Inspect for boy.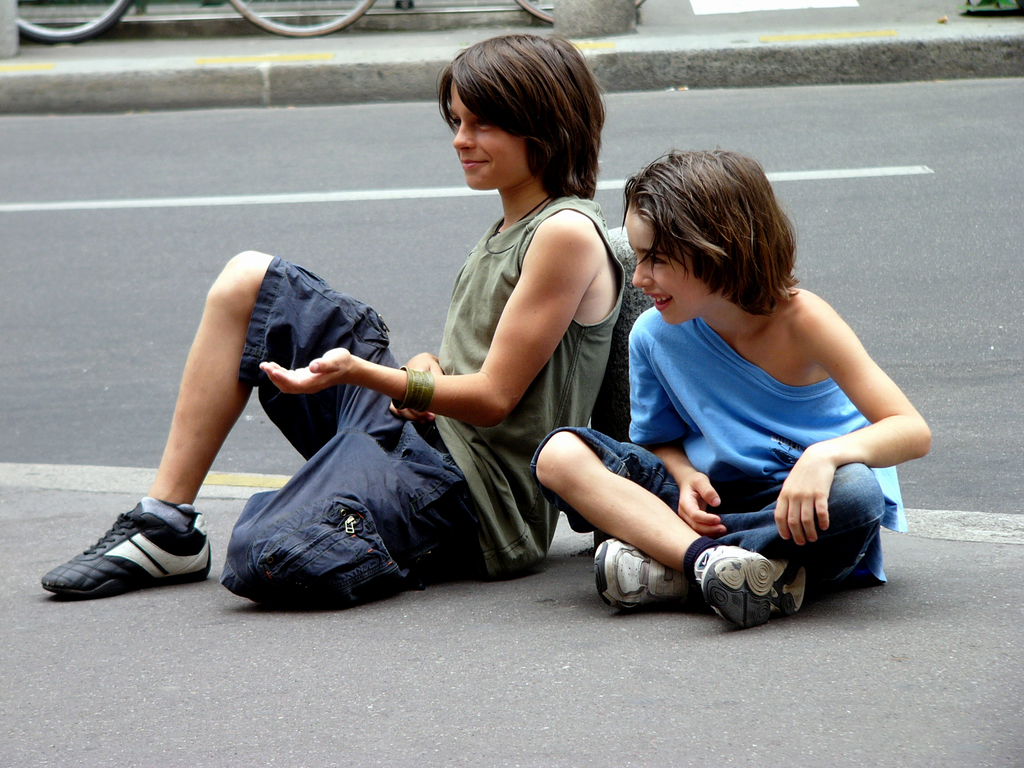
Inspection: l=41, t=31, r=626, b=614.
